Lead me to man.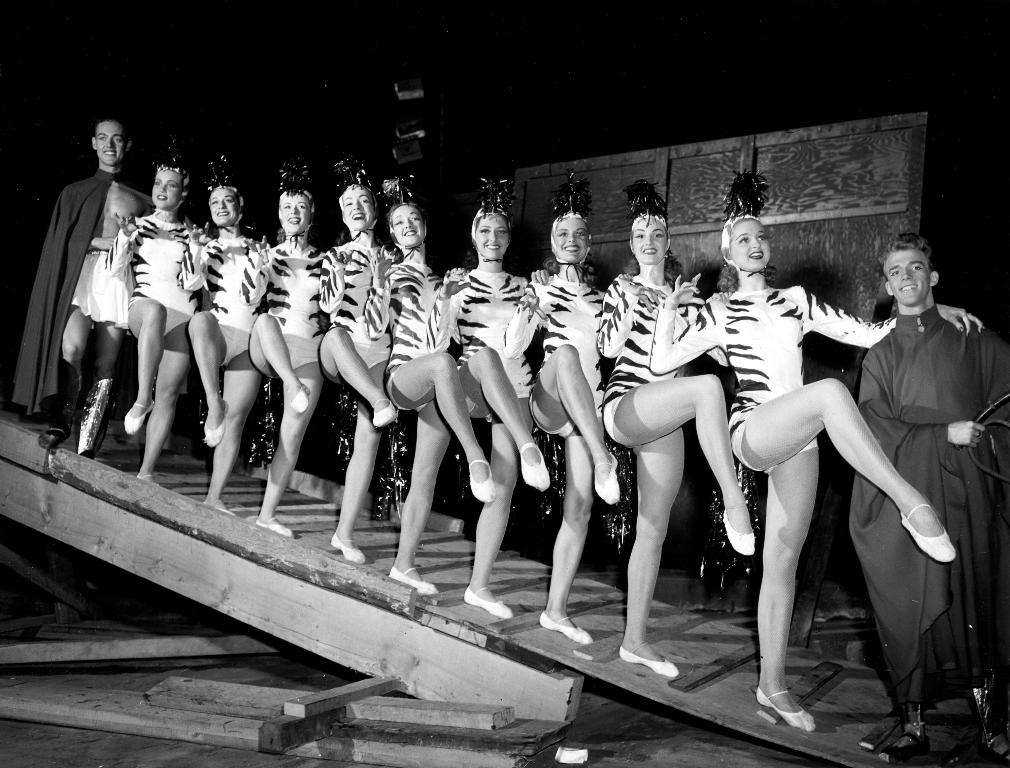
Lead to pyautogui.locateOnScreen(847, 236, 1009, 763).
